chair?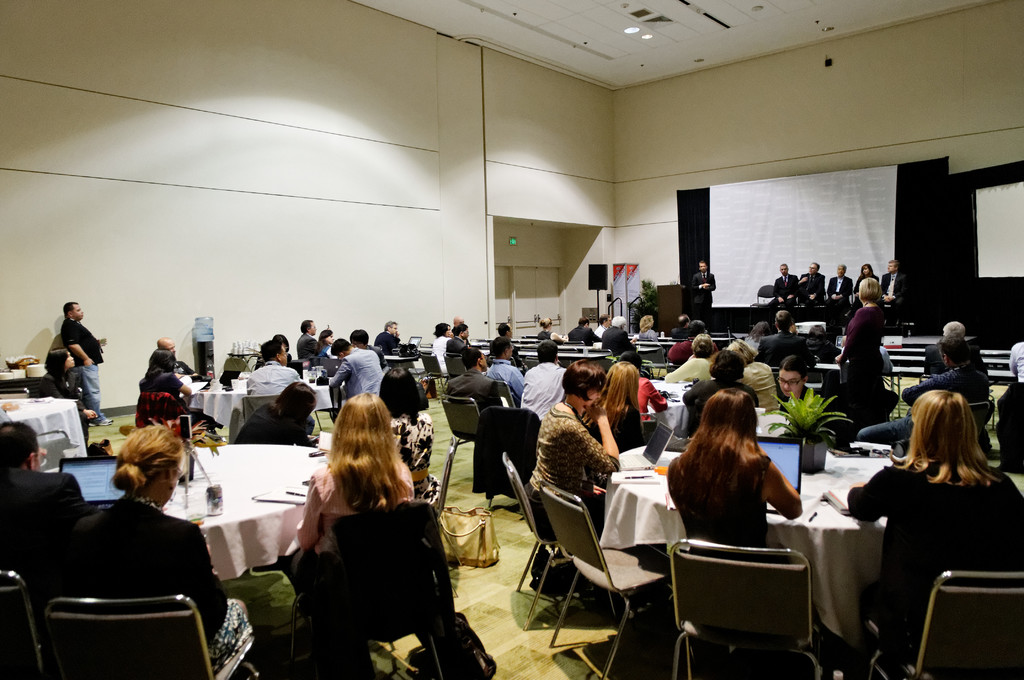
<bbox>751, 286, 776, 326</bbox>
